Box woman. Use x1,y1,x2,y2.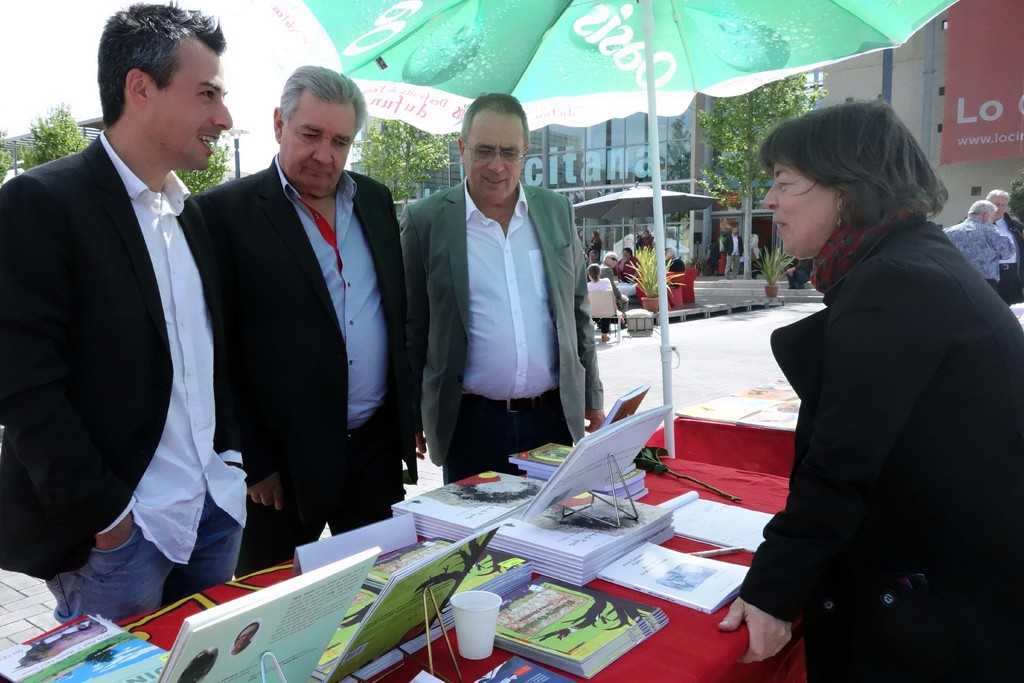
586,261,612,343.
